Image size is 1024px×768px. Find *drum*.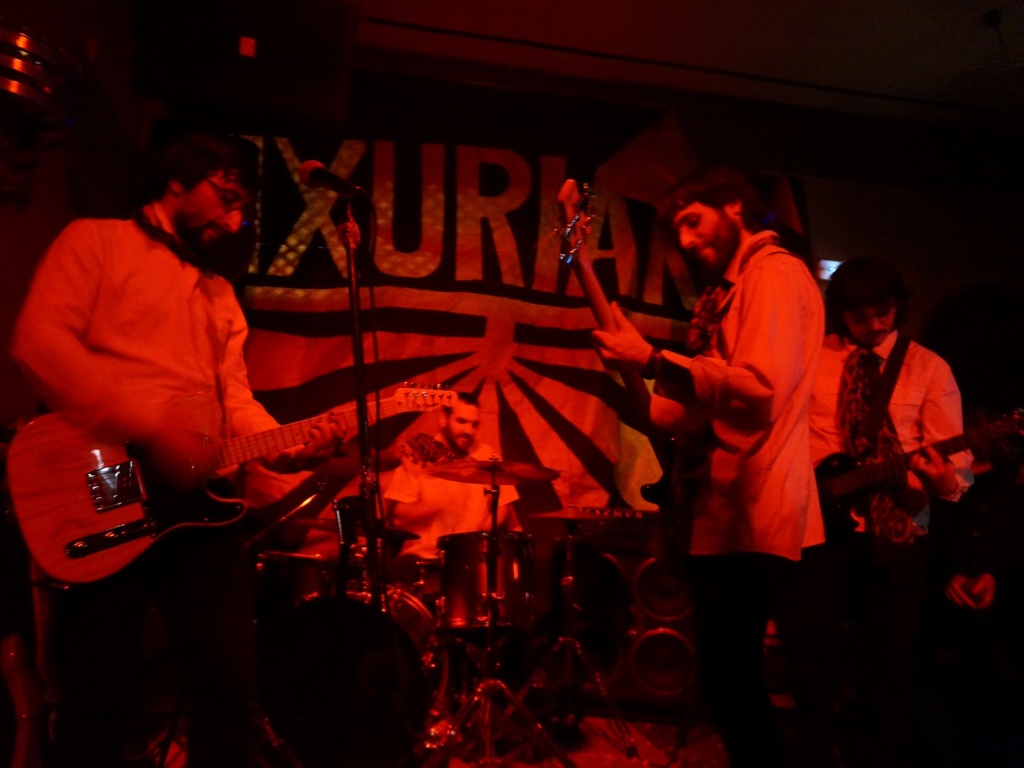
[255,556,365,601].
